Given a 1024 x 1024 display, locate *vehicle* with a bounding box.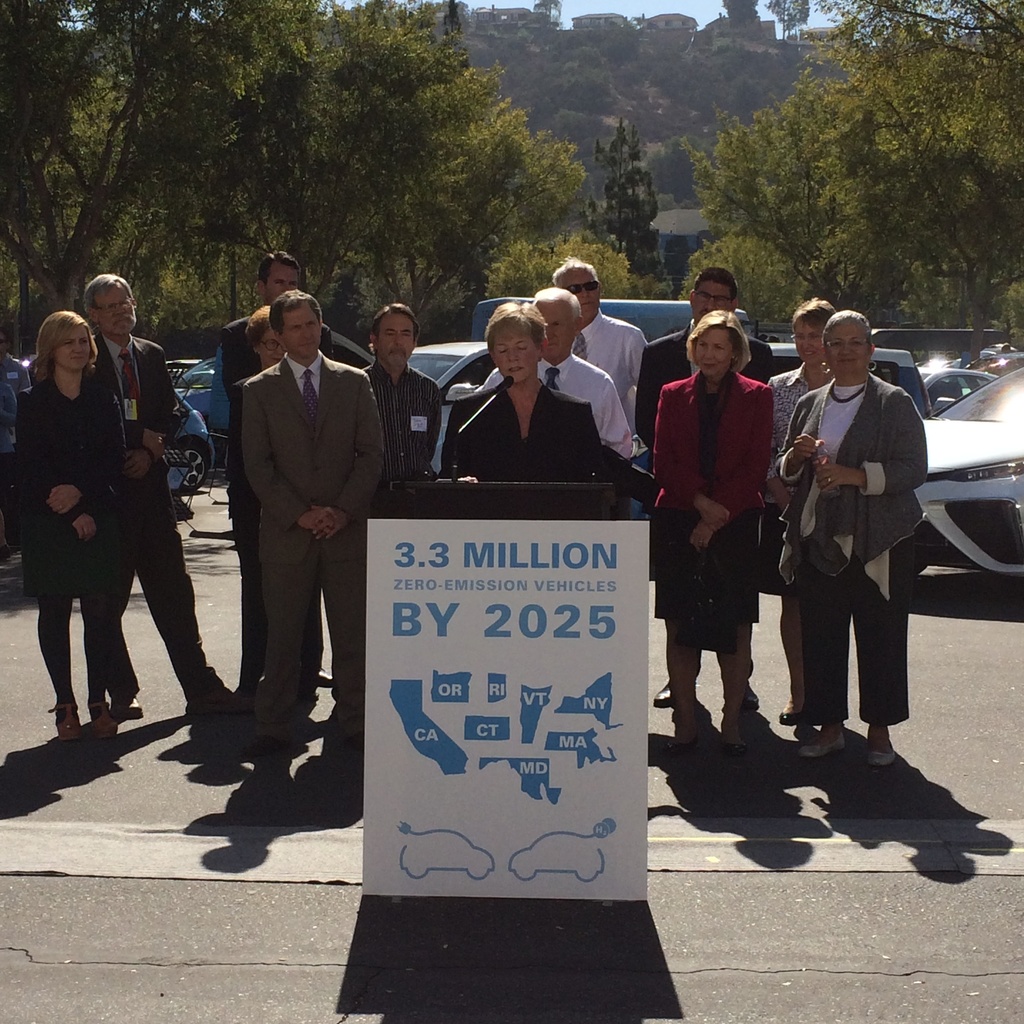
Located: (left=168, top=351, right=204, bottom=383).
